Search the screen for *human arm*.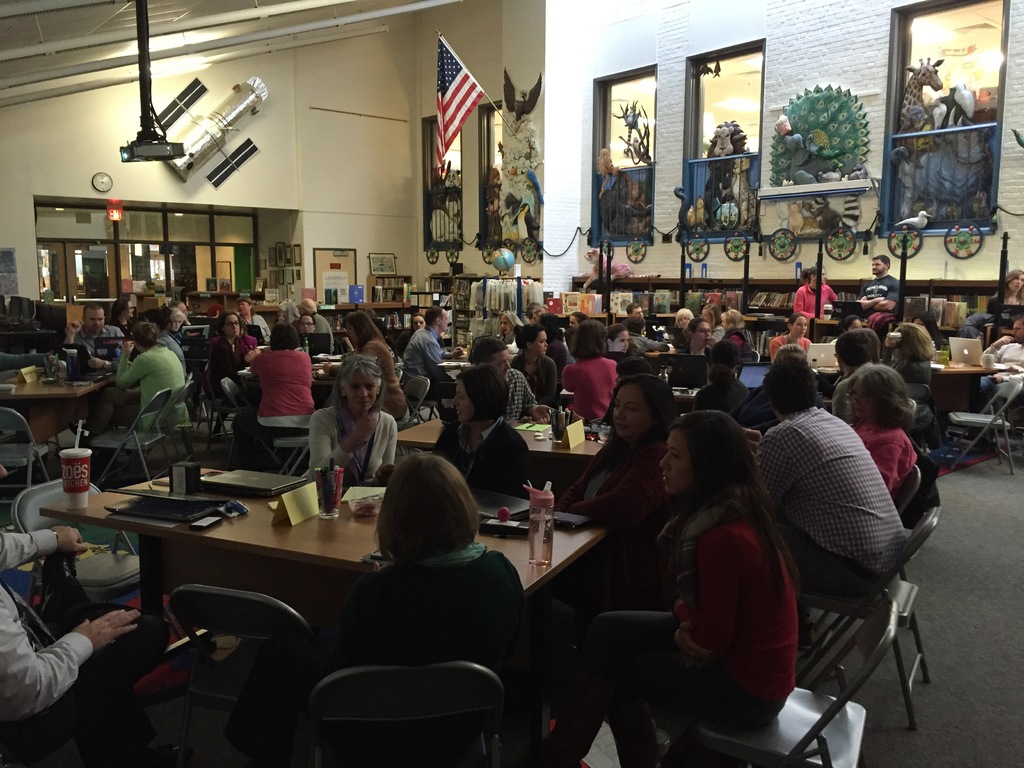
Found at [left=314, top=408, right=384, bottom=483].
